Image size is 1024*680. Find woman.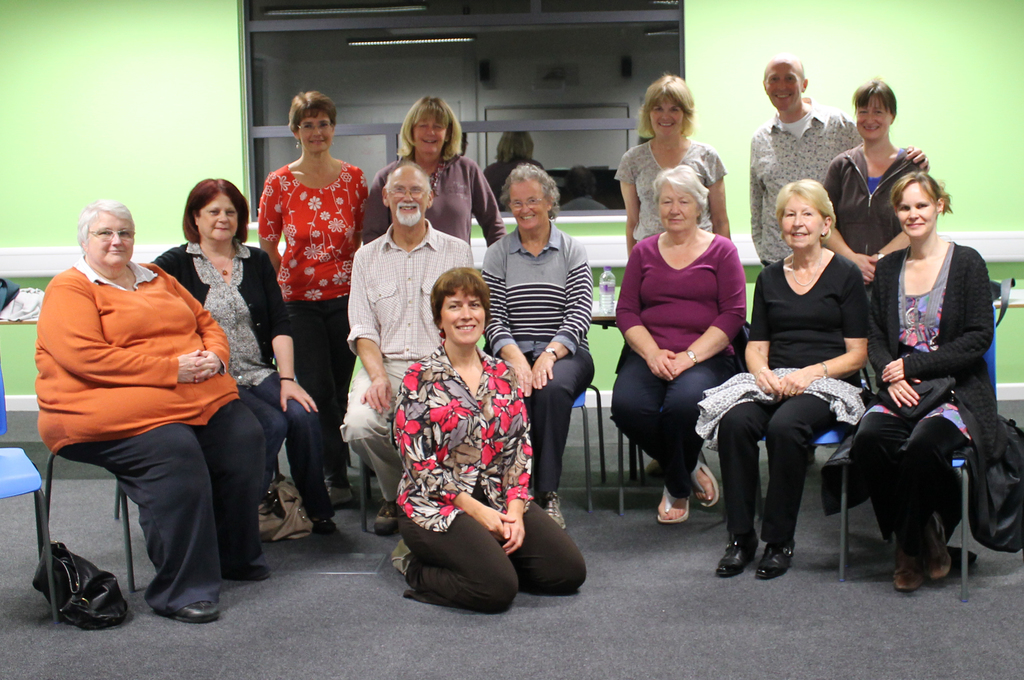
(595,74,738,257).
